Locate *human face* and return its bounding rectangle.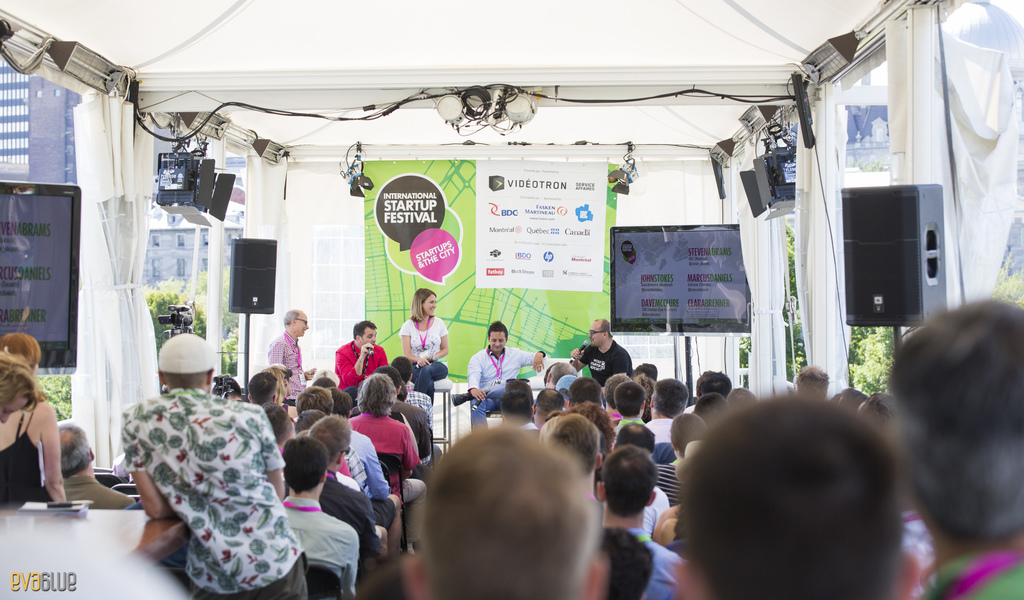
425:295:437:317.
